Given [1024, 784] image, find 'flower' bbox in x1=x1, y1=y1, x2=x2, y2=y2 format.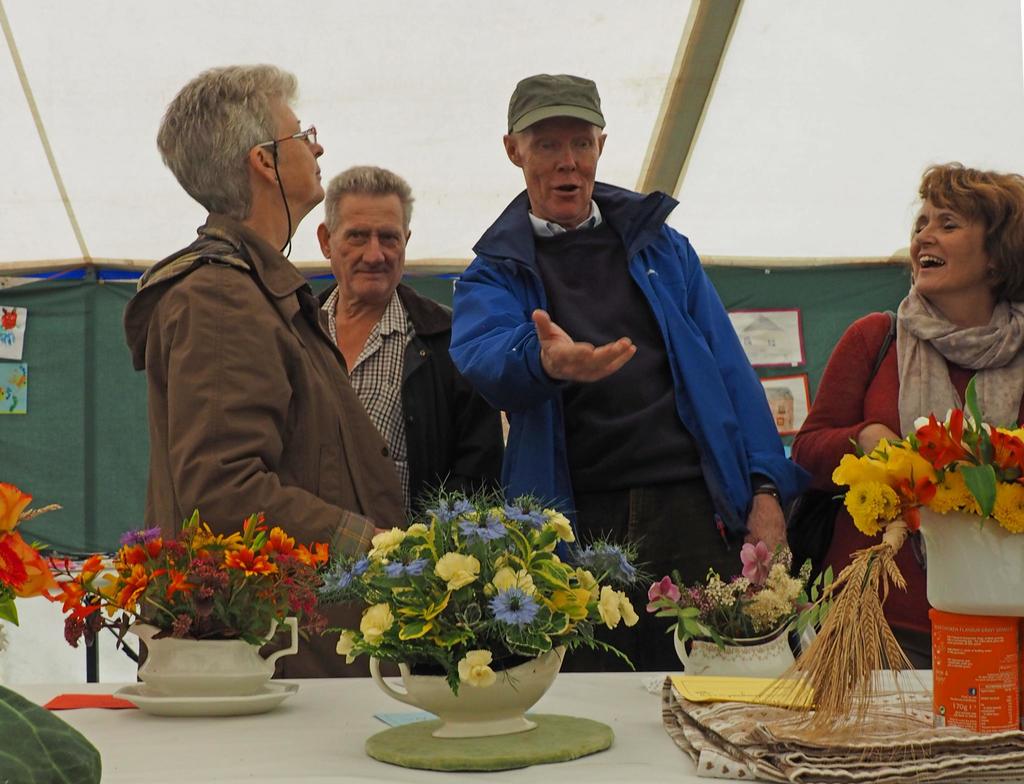
x1=468, y1=637, x2=493, y2=689.
